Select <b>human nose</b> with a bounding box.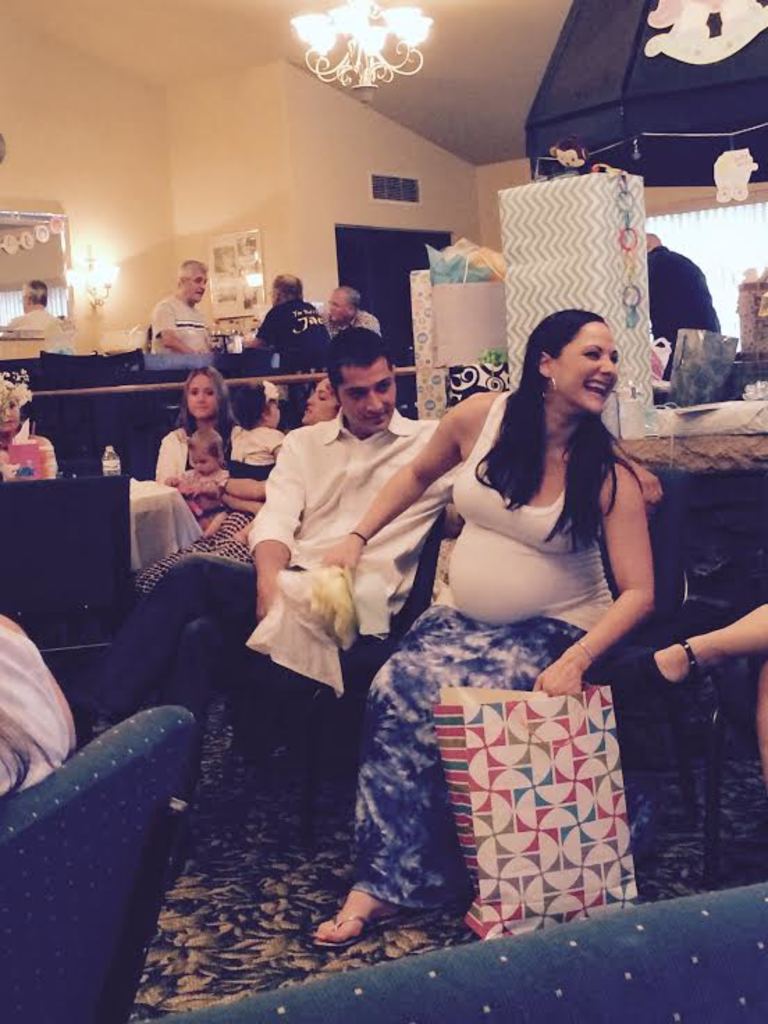
locate(362, 384, 380, 410).
